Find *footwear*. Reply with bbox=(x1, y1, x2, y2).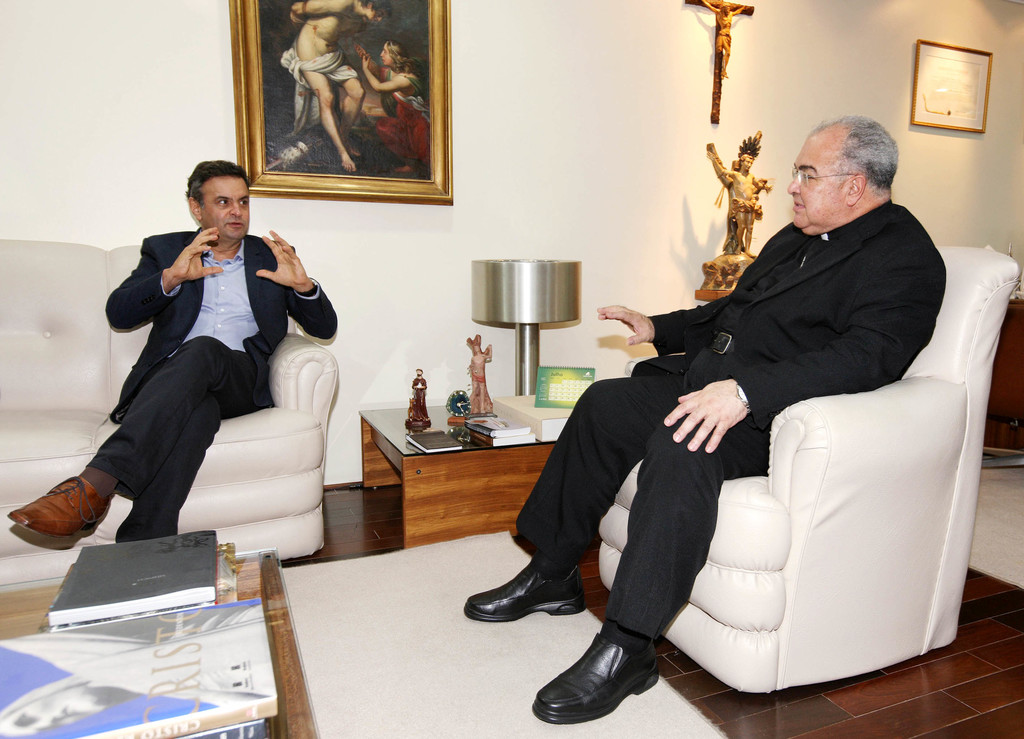
bbox=(465, 562, 582, 622).
